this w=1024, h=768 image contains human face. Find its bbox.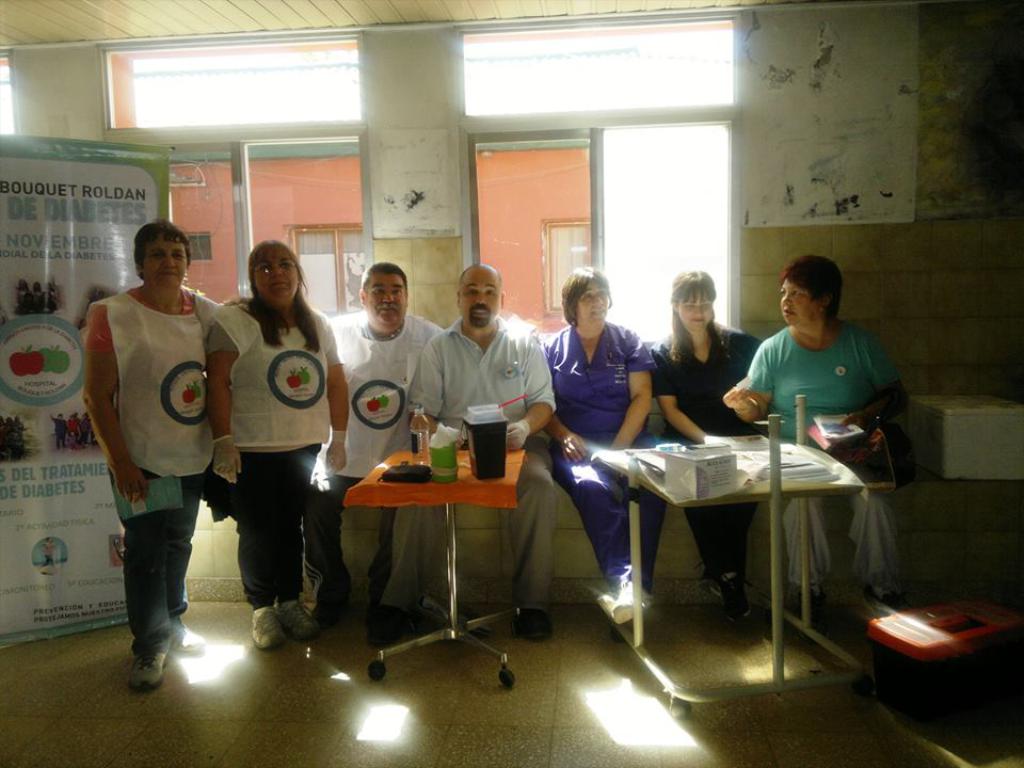
Rect(255, 245, 301, 302).
